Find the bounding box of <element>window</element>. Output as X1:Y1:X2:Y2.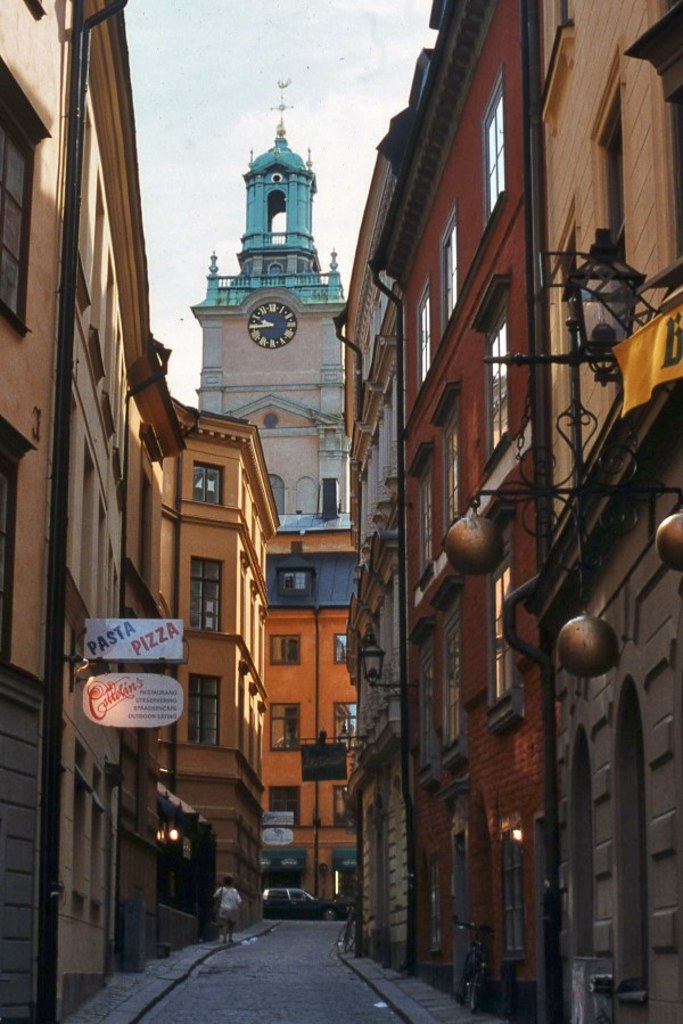
332:783:356:826.
